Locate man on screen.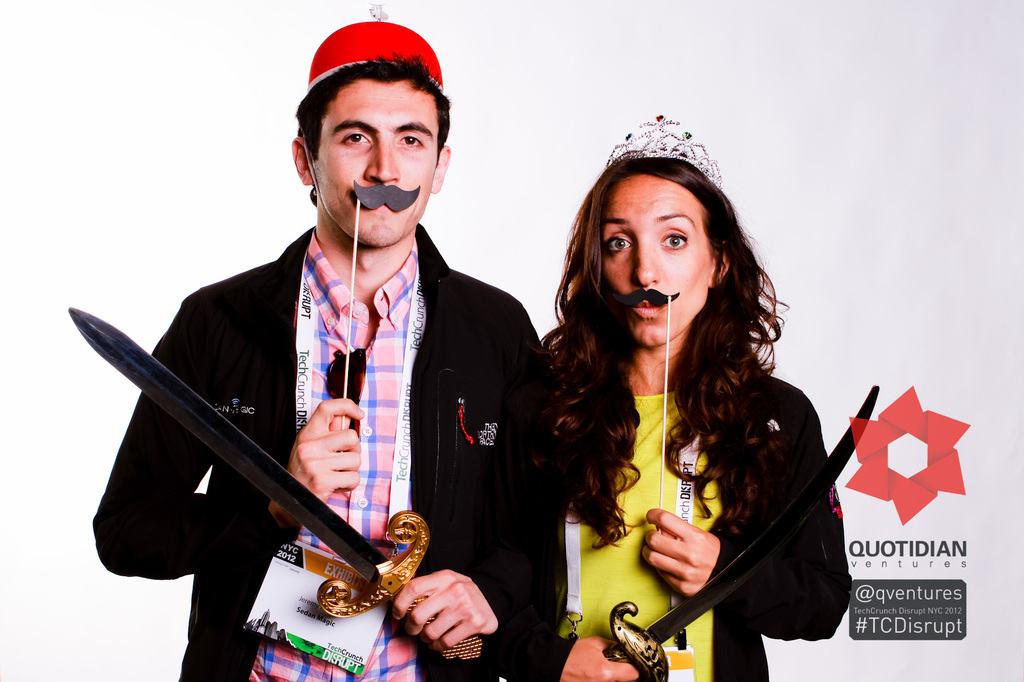
On screen at (119,54,572,667).
